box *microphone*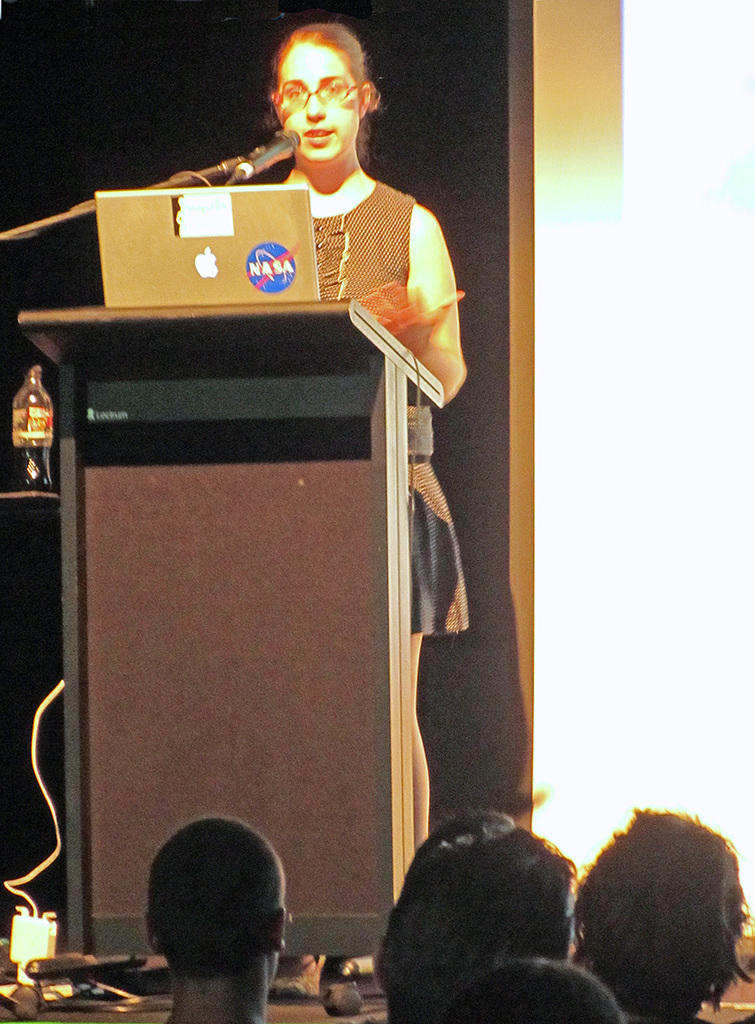
<bbox>234, 127, 303, 177</bbox>
